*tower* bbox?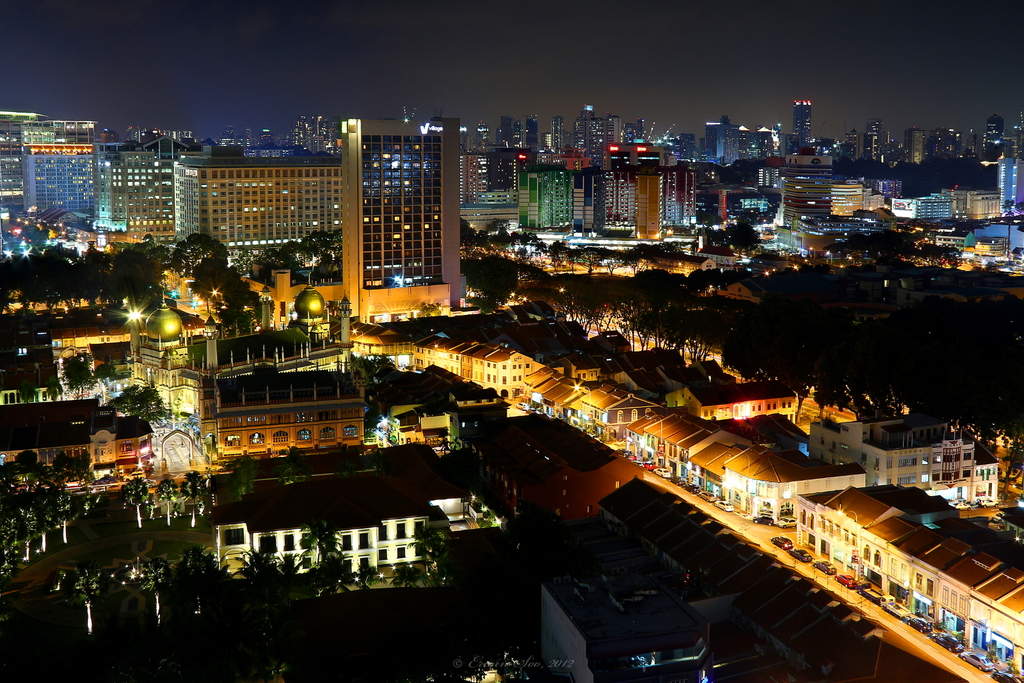
(572, 103, 616, 173)
